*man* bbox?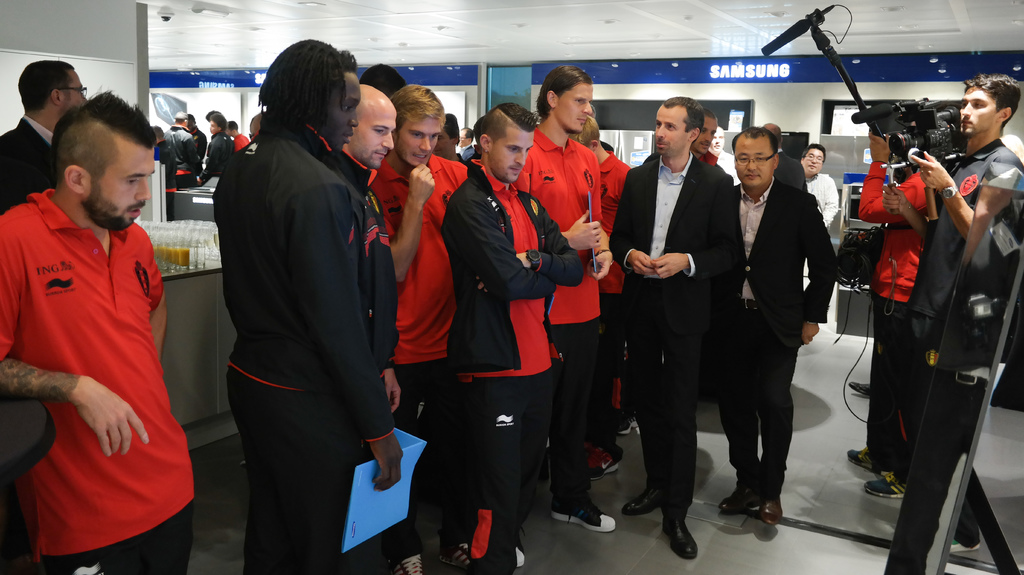
[left=227, top=120, right=248, bottom=152]
